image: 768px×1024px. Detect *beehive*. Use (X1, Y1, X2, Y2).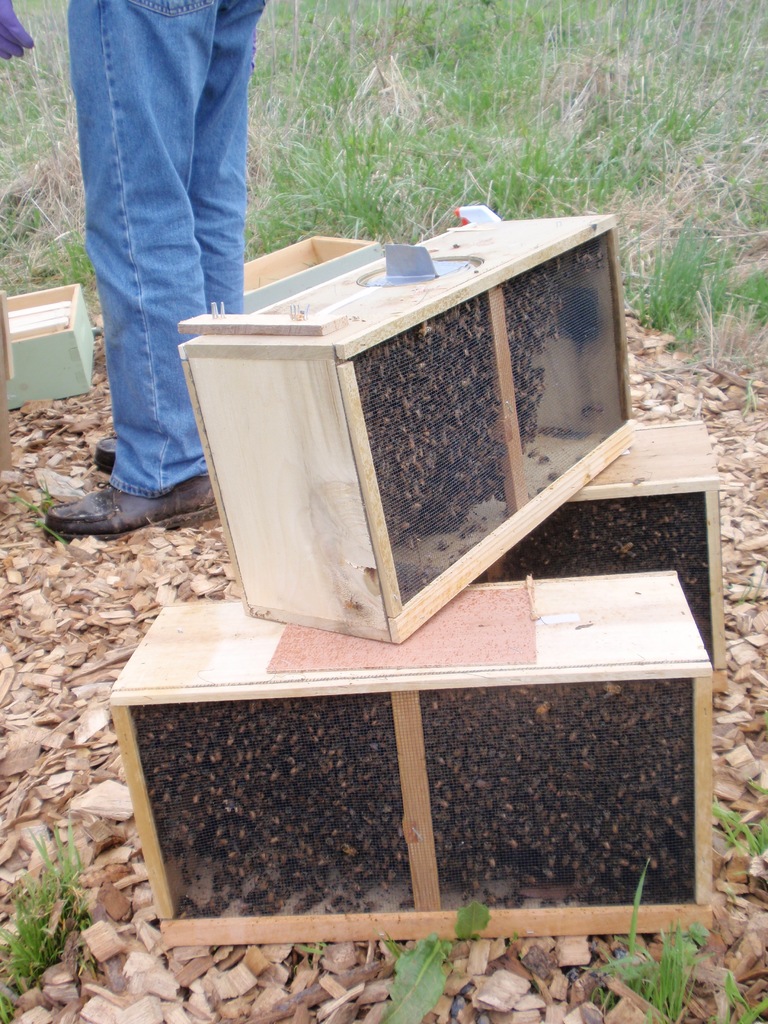
(483, 493, 711, 657).
